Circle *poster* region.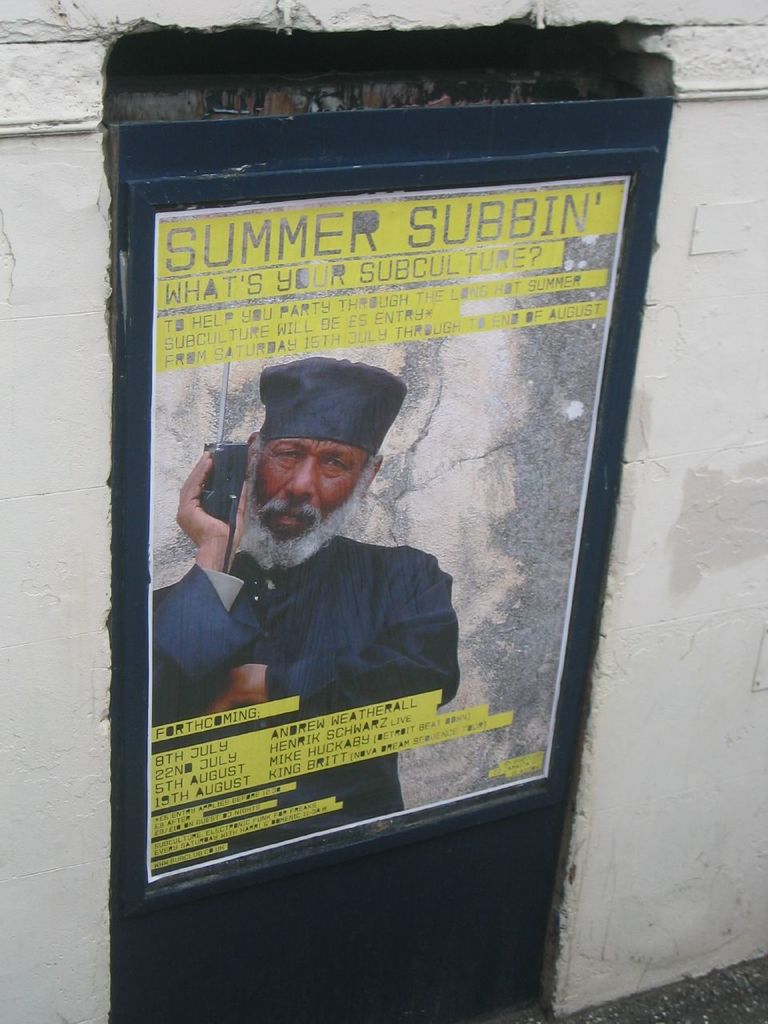
Region: [left=146, top=176, right=633, bottom=883].
